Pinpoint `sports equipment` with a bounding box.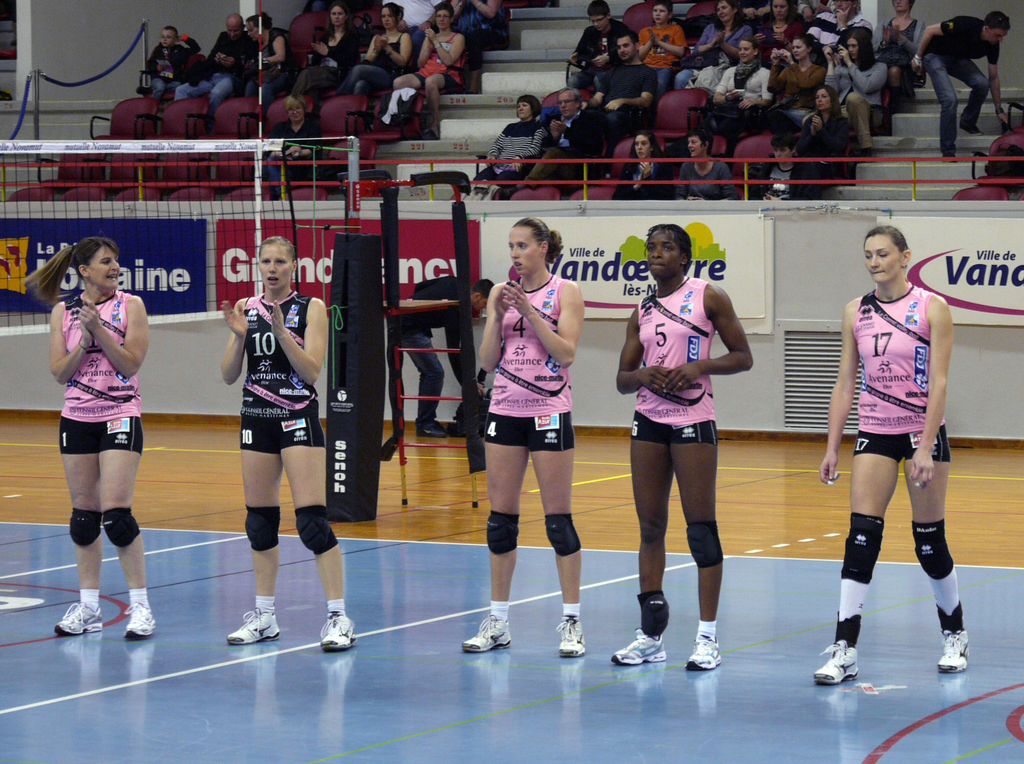
region(540, 513, 583, 557).
